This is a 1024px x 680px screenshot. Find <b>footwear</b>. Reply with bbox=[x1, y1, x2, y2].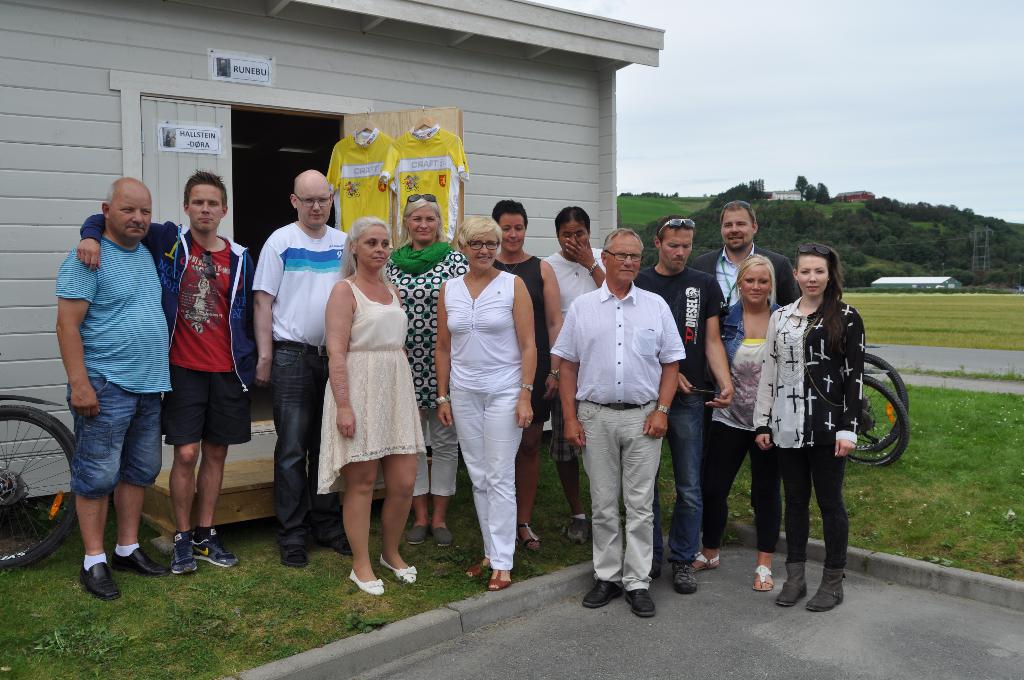
bbox=[108, 545, 170, 580].
